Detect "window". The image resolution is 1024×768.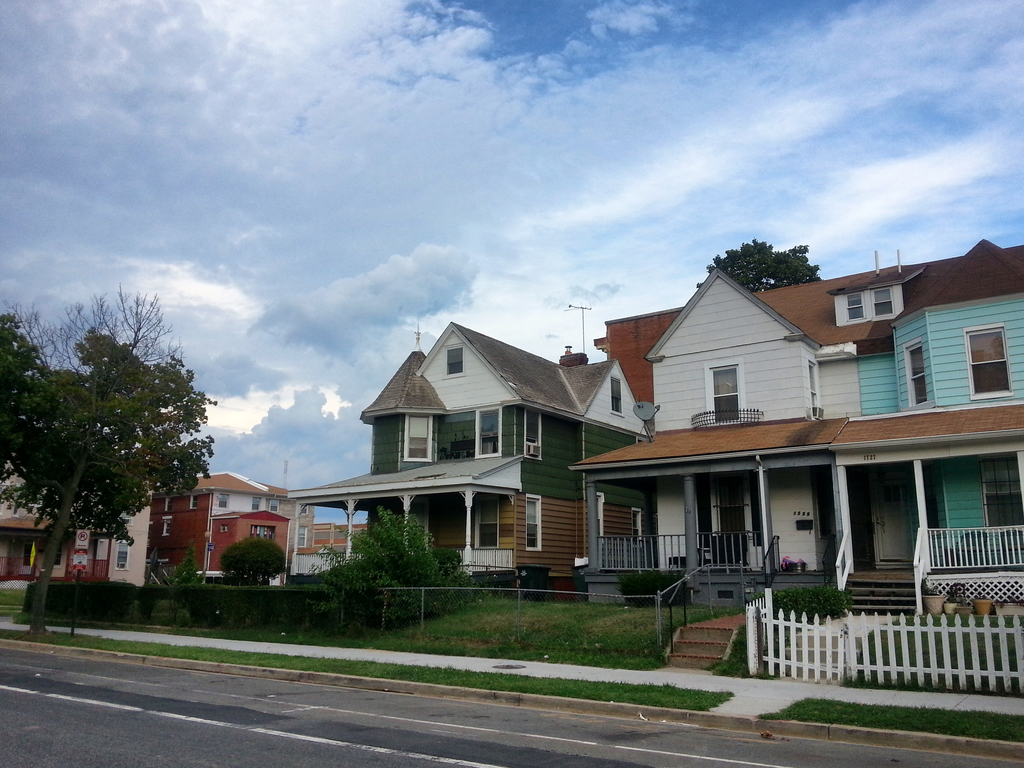
left=952, top=319, right=1019, bottom=410.
